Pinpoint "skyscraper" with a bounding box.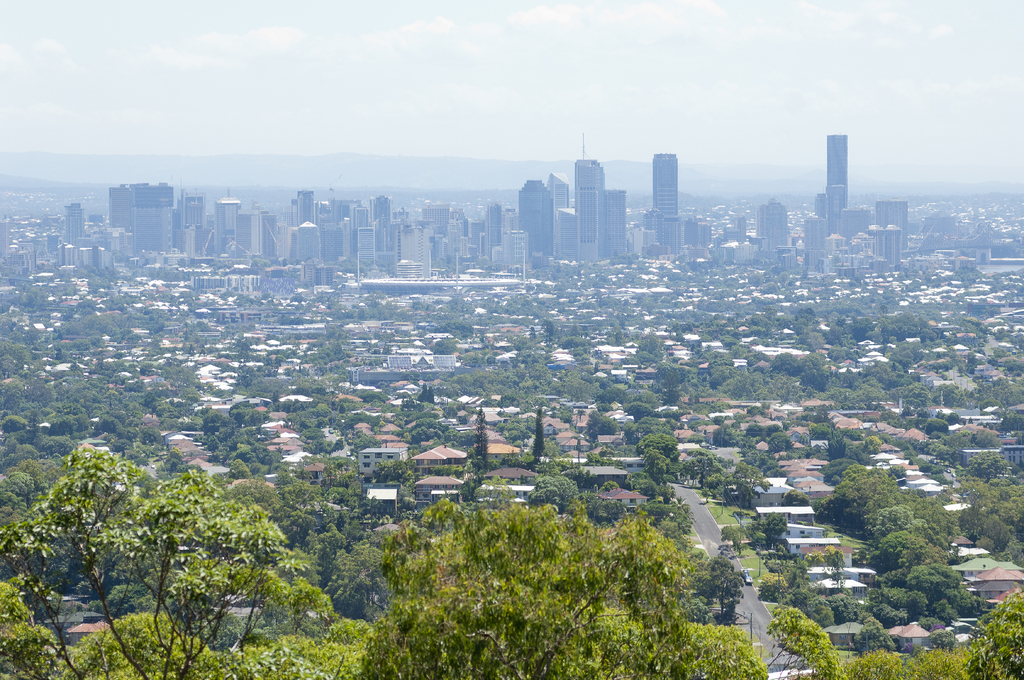
l=272, t=217, r=285, b=256.
